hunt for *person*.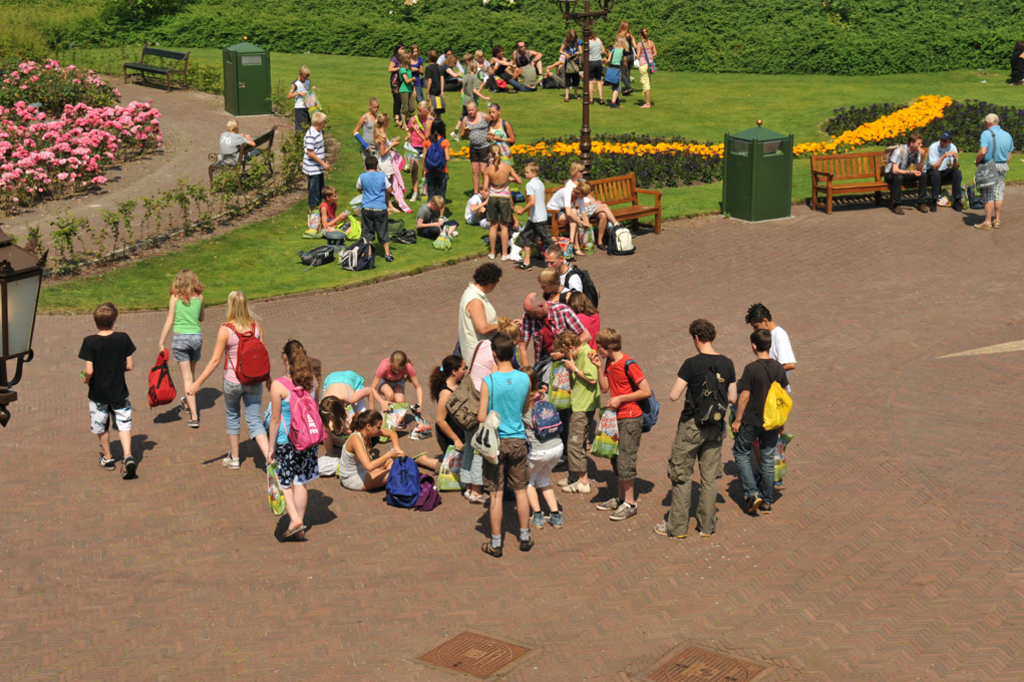
Hunted down at locate(923, 130, 968, 214).
